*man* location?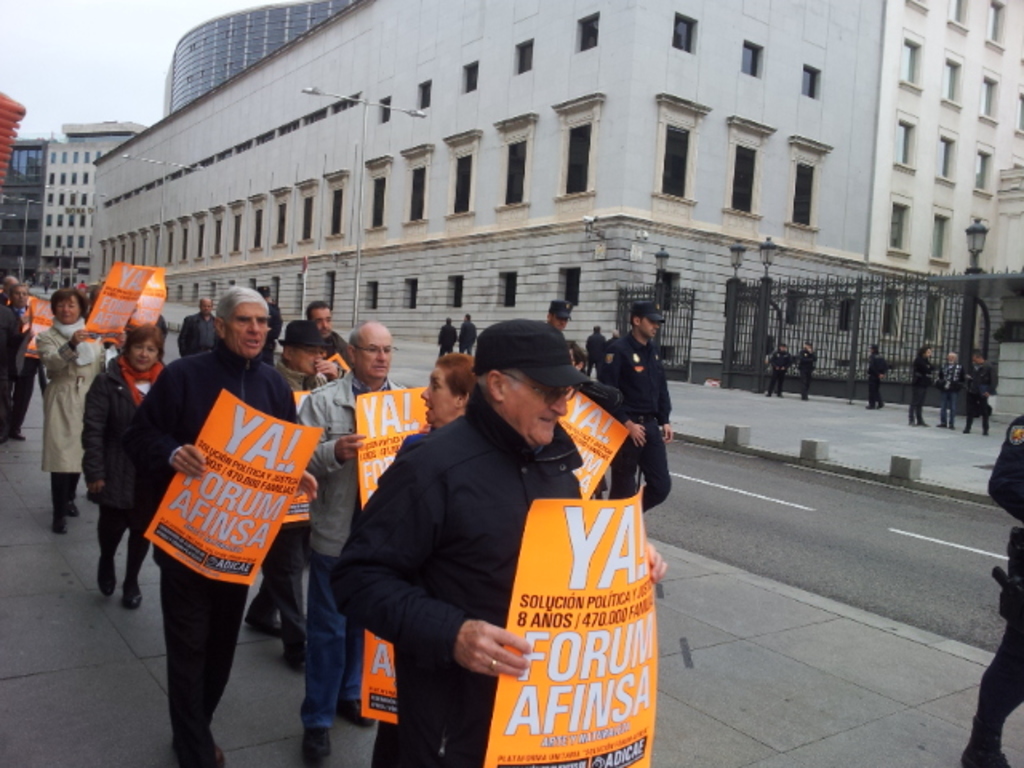
<bbox>555, 301, 568, 331</bbox>
